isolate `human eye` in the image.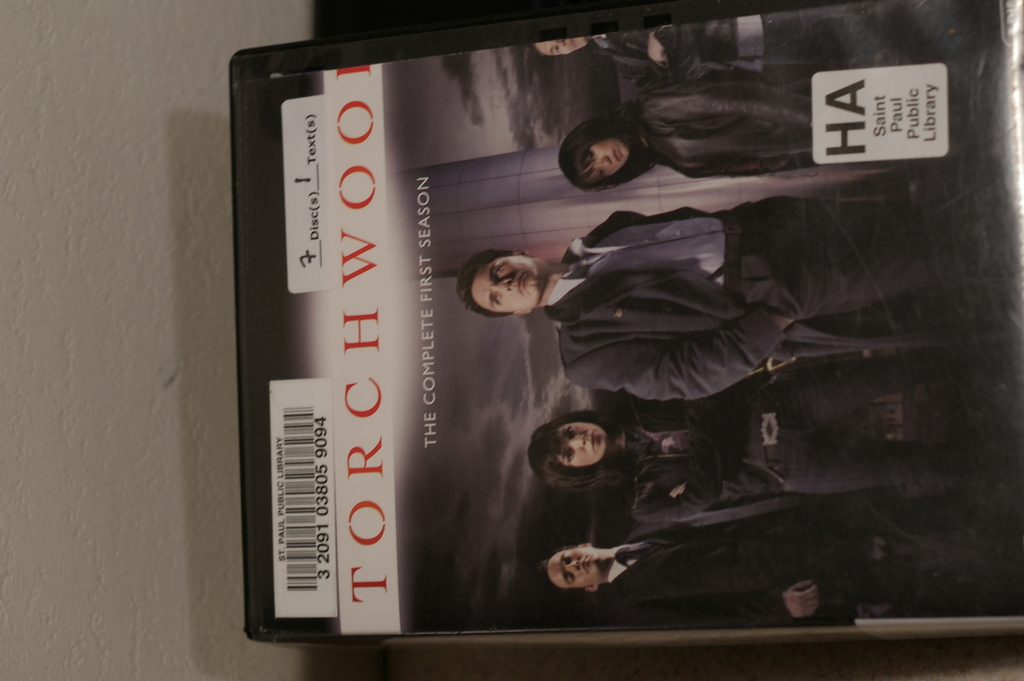
Isolated region: BBox(550, 47, 565, 58).
